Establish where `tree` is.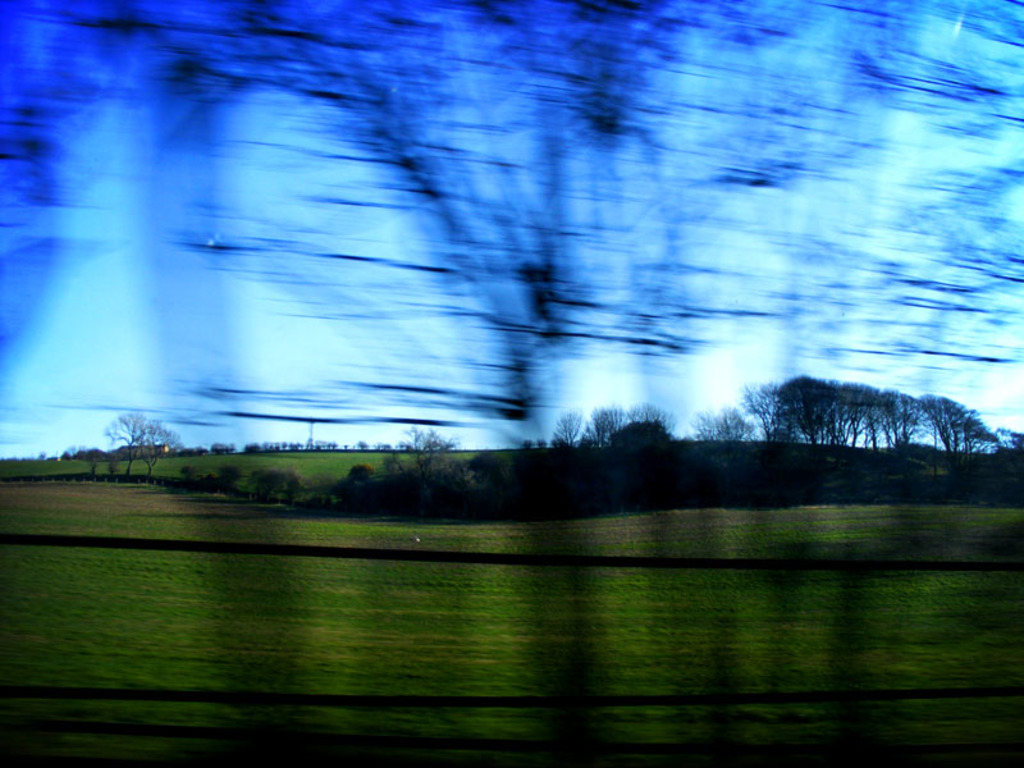
Established at Rect(73, 406, 173, 485).
